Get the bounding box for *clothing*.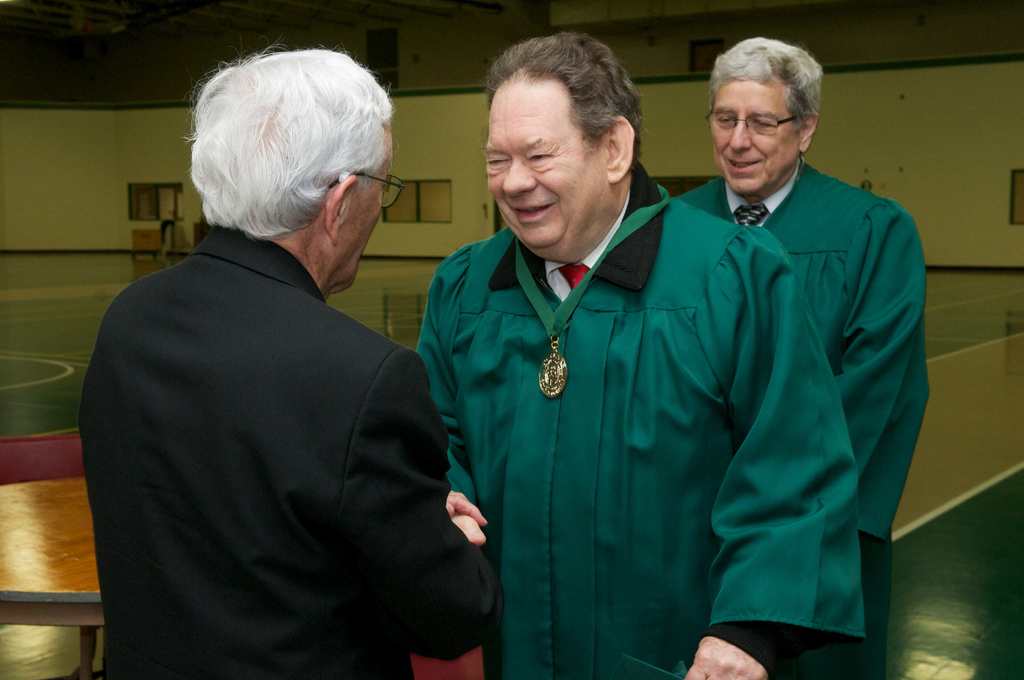
bbox(401, 108, 840, 679).
